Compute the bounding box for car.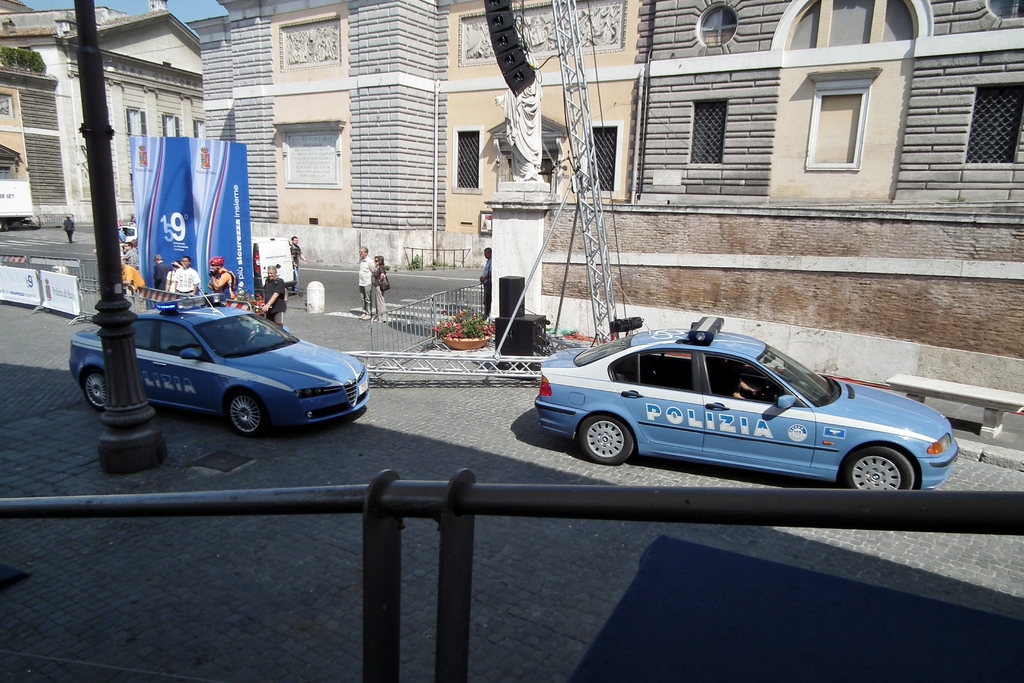
(529, 315, 961, 495).
